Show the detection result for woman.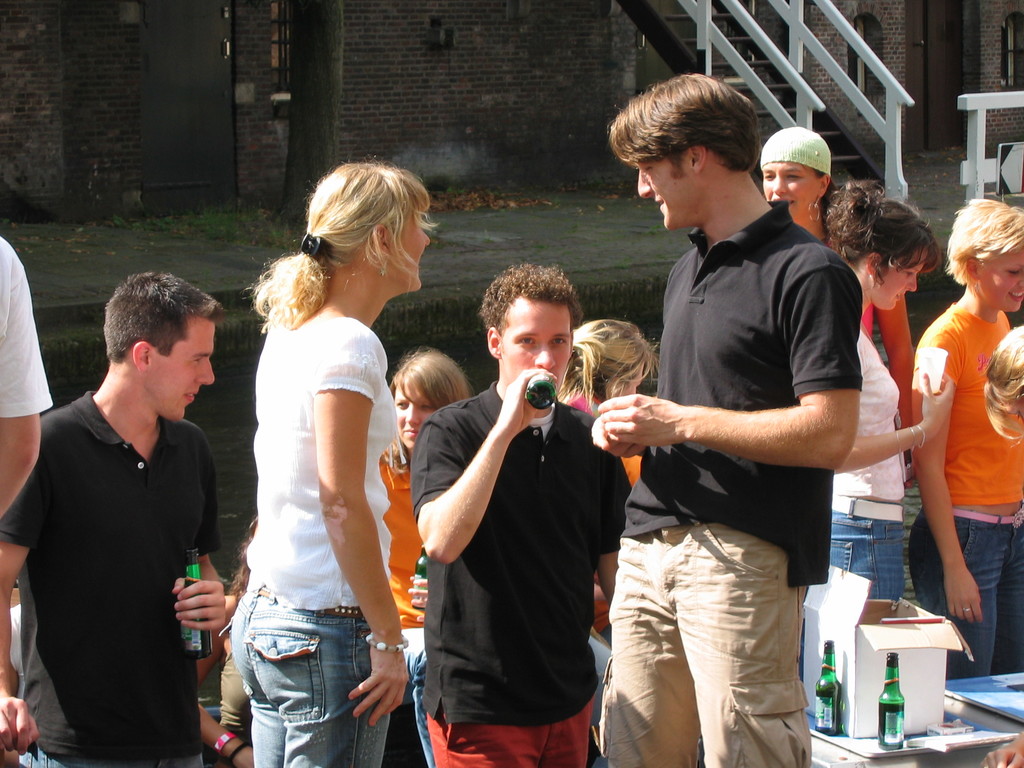
(905, 205, 1020, 682).
